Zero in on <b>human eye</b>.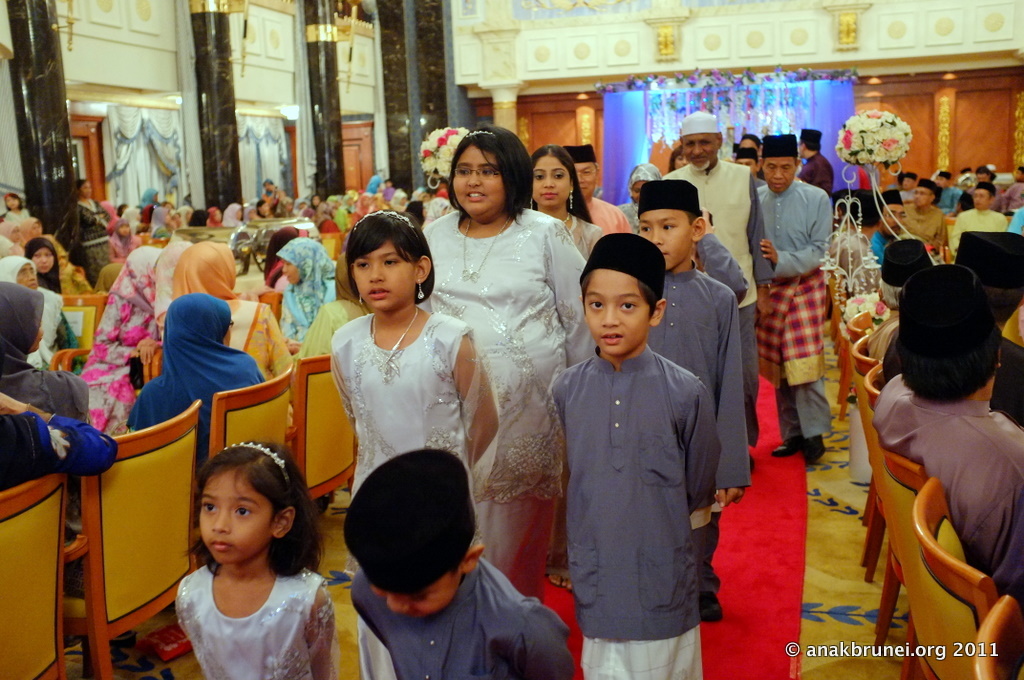
Zeroed in: [200, 498, 216, 515].
